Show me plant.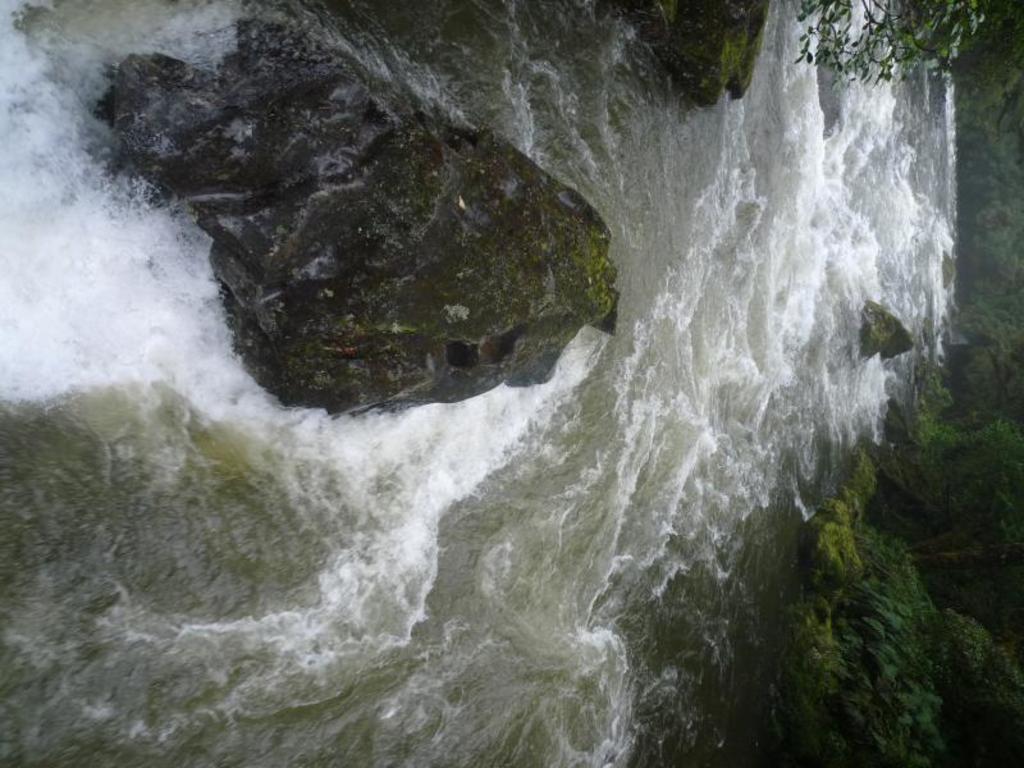
plant is here: pyautogui.locateOnScreen(795, 0, 1009, 84).
